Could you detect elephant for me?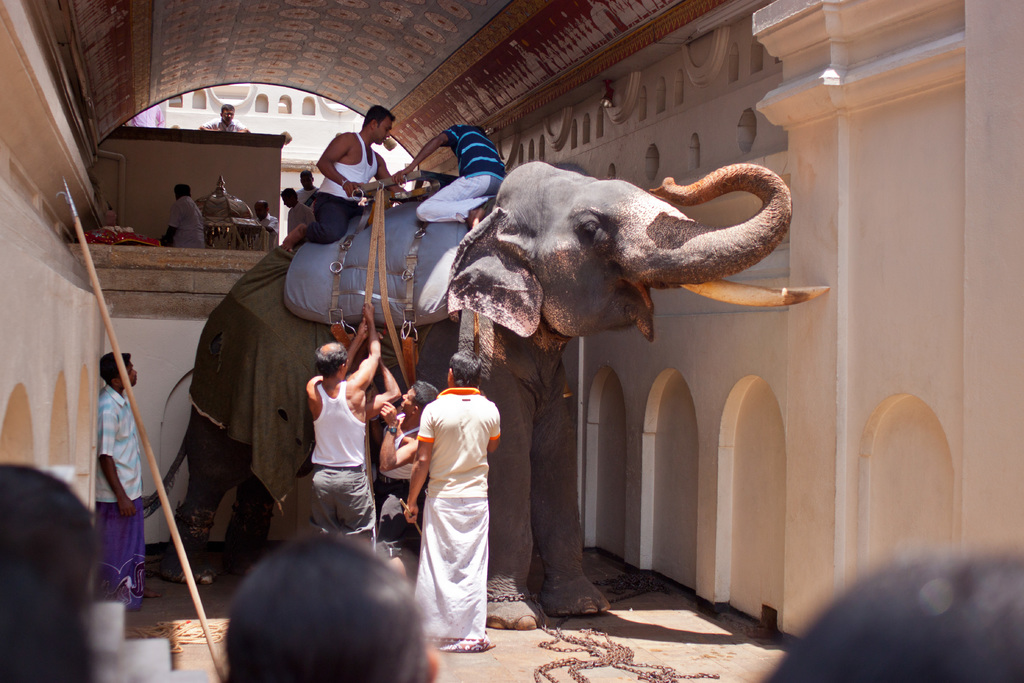
Detection result: crop(146, 158, 830, 629).
